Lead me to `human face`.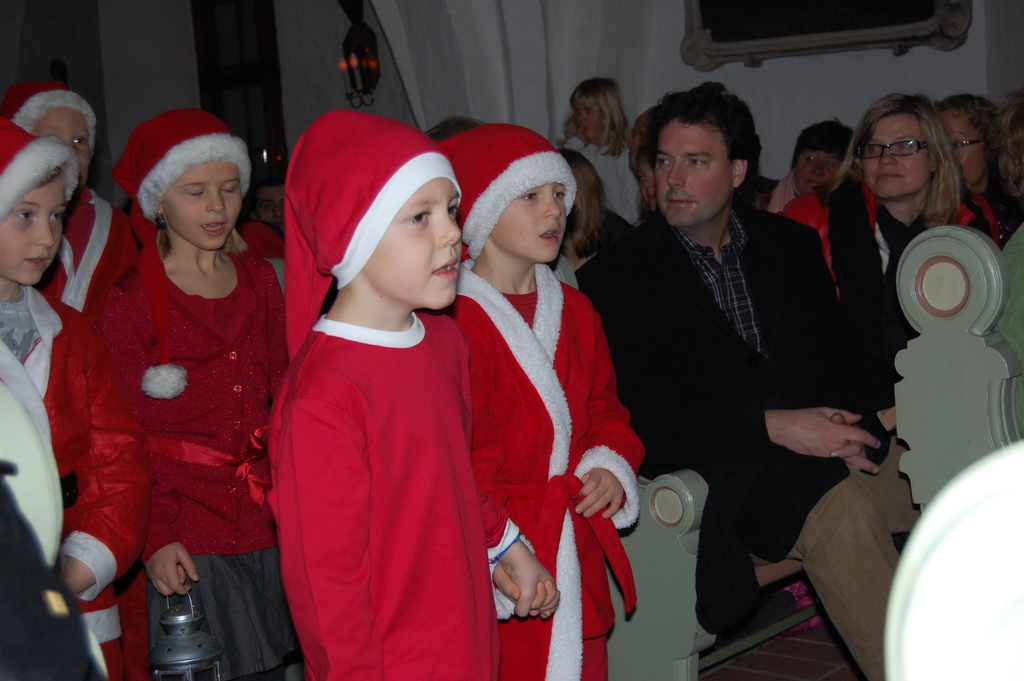
Lead to pyautogui.locateOnScreen(655, 119, 737, 228).
